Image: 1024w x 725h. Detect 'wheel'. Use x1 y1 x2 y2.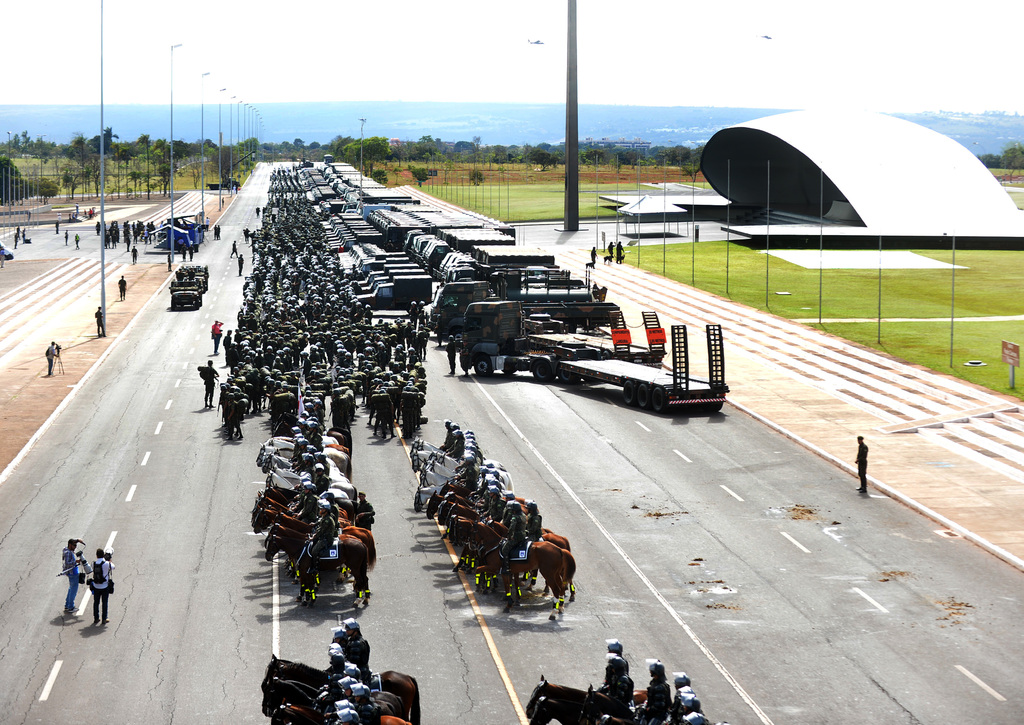
476 360 492 374.
